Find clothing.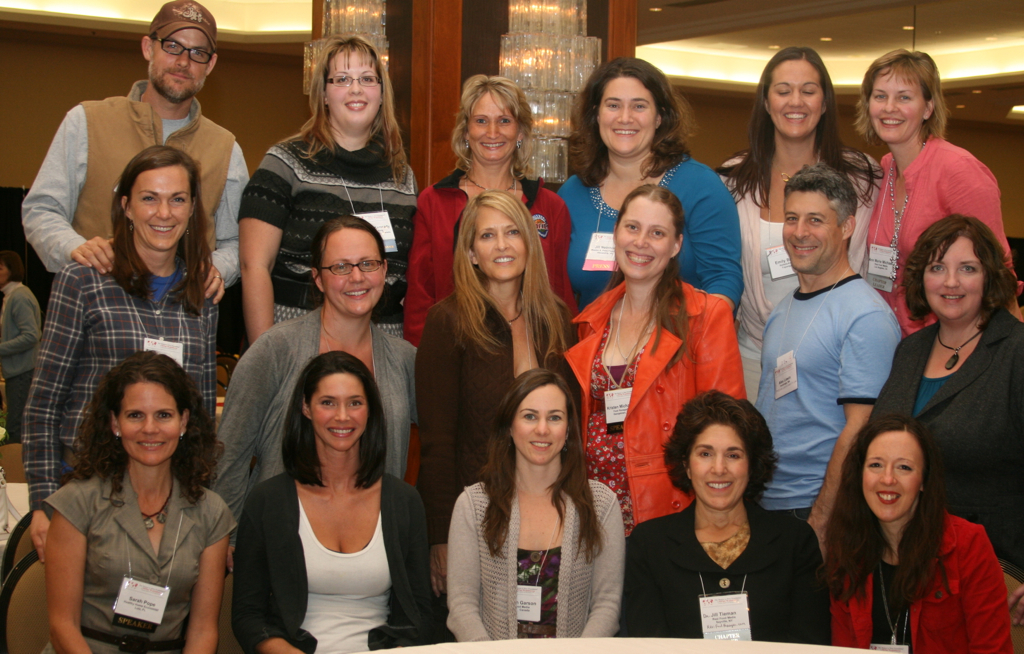
left=18, top=255, right=225, bottom=511.
